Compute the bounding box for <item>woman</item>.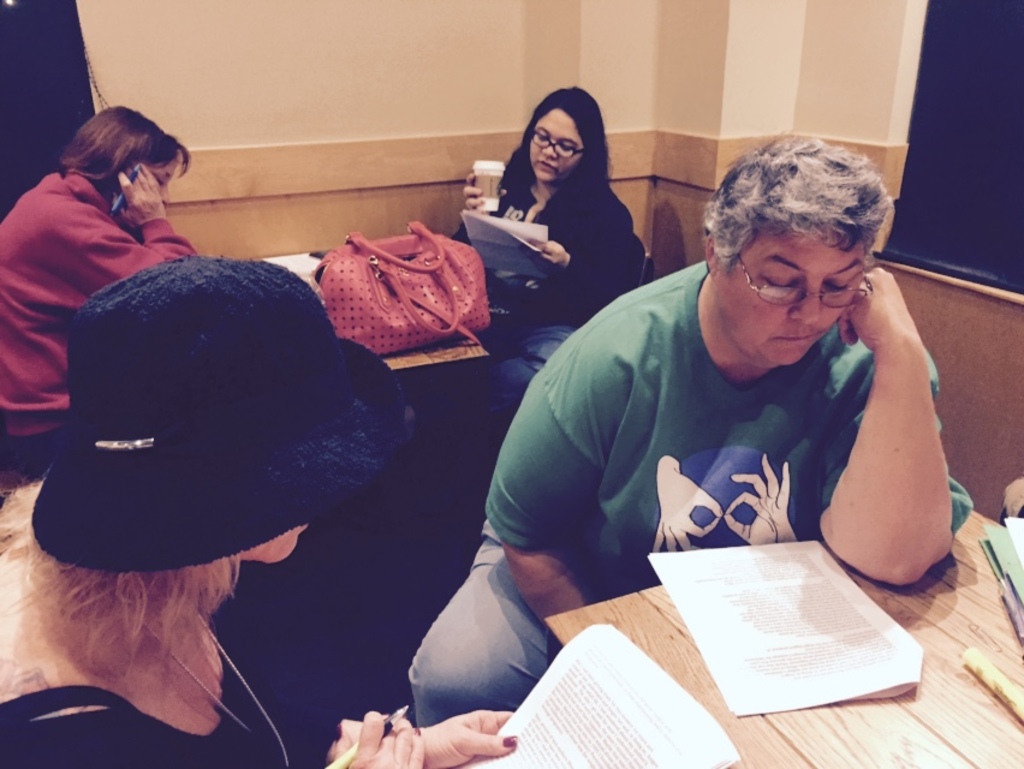
[0,252,518,768].
